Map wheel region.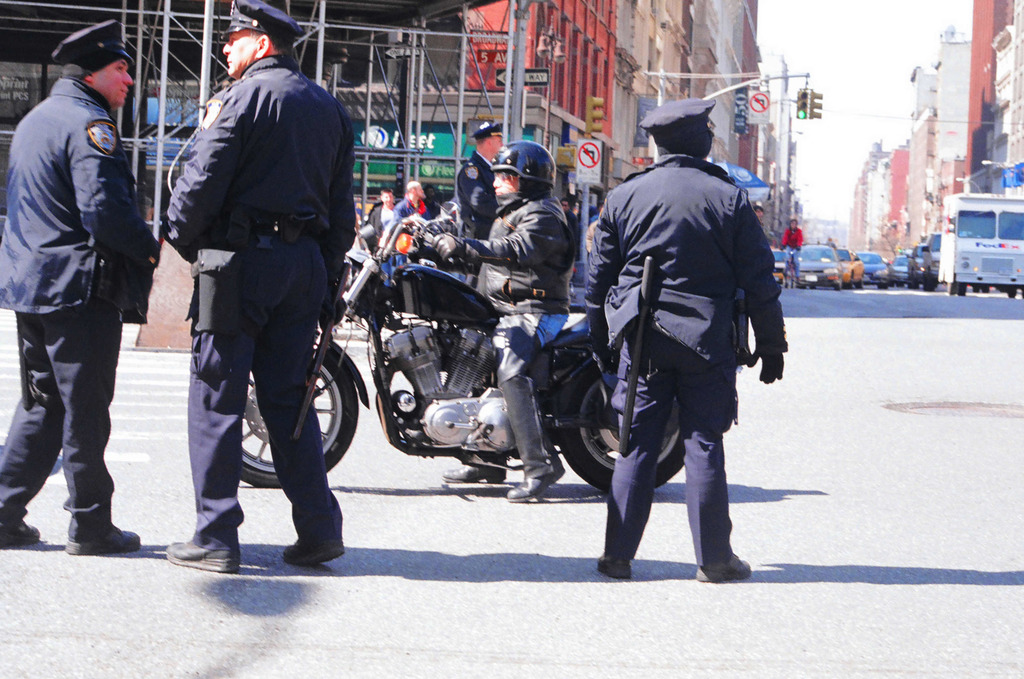
Mapped to box=[848, 276, 854, 290].
